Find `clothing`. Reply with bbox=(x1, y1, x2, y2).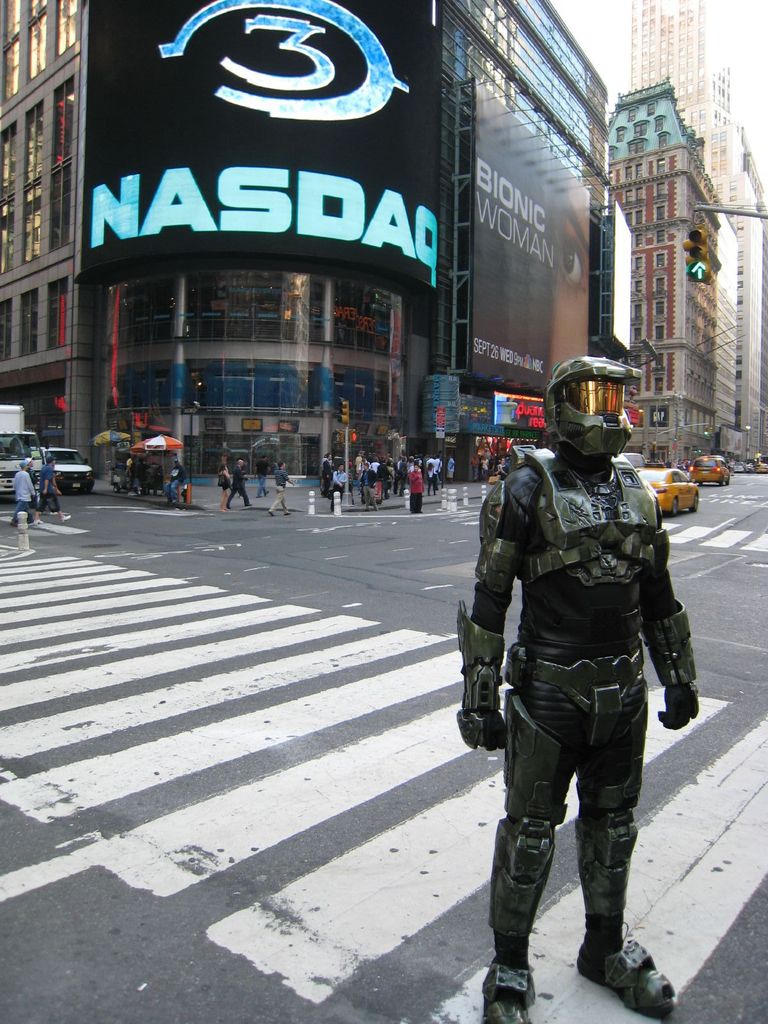
bbox=(226, 464, 251, 508).
